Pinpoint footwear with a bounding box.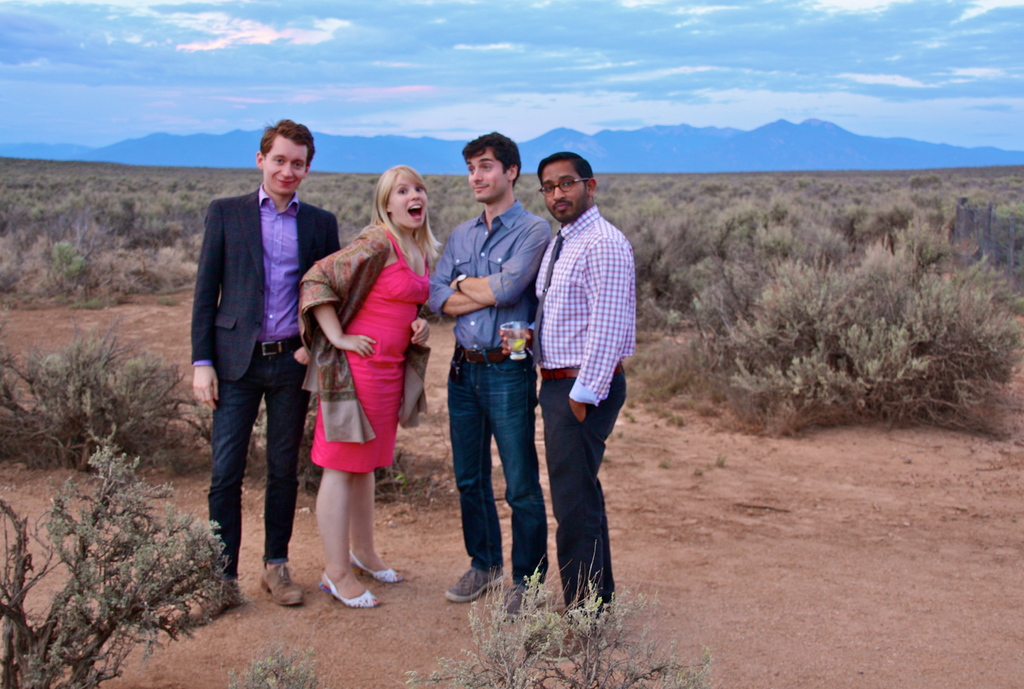
Rect(490, 583, 544, 622).
